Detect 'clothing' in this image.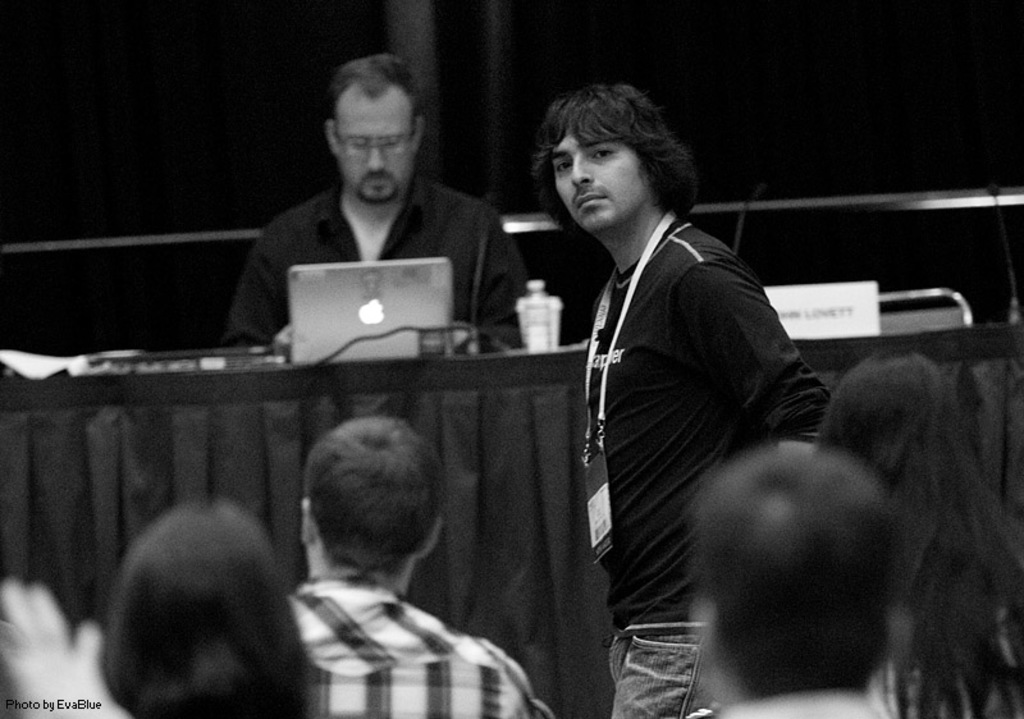
Detection: 236:187:516:333.
